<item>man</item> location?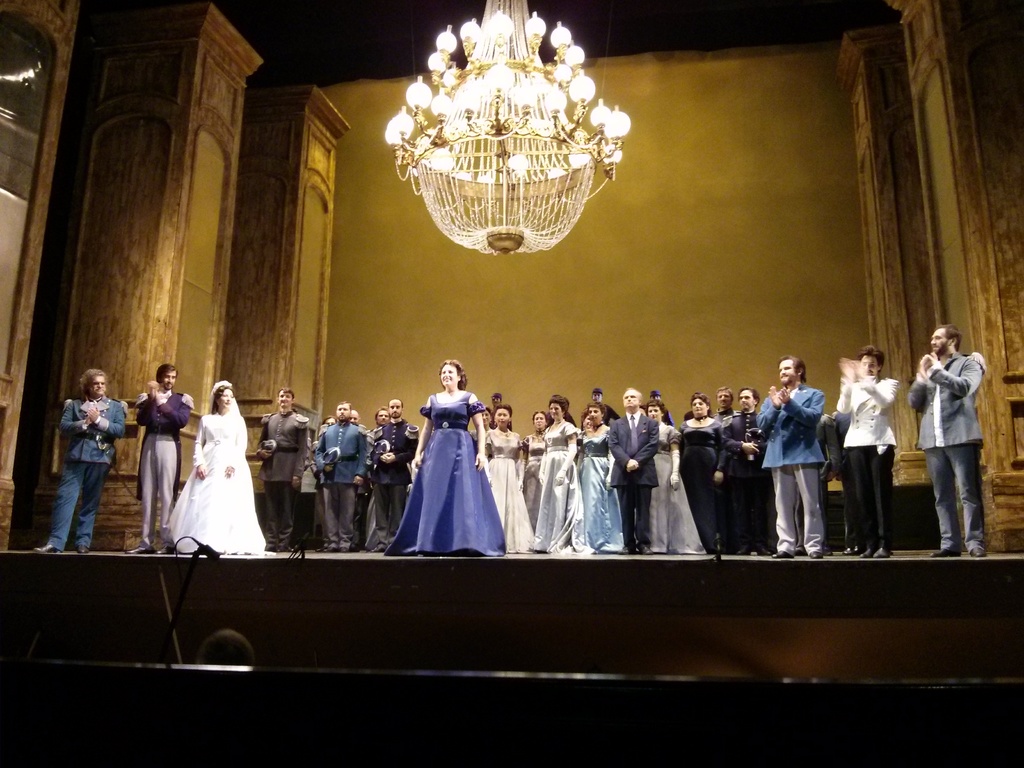
<box>608,390,660,555</box>
